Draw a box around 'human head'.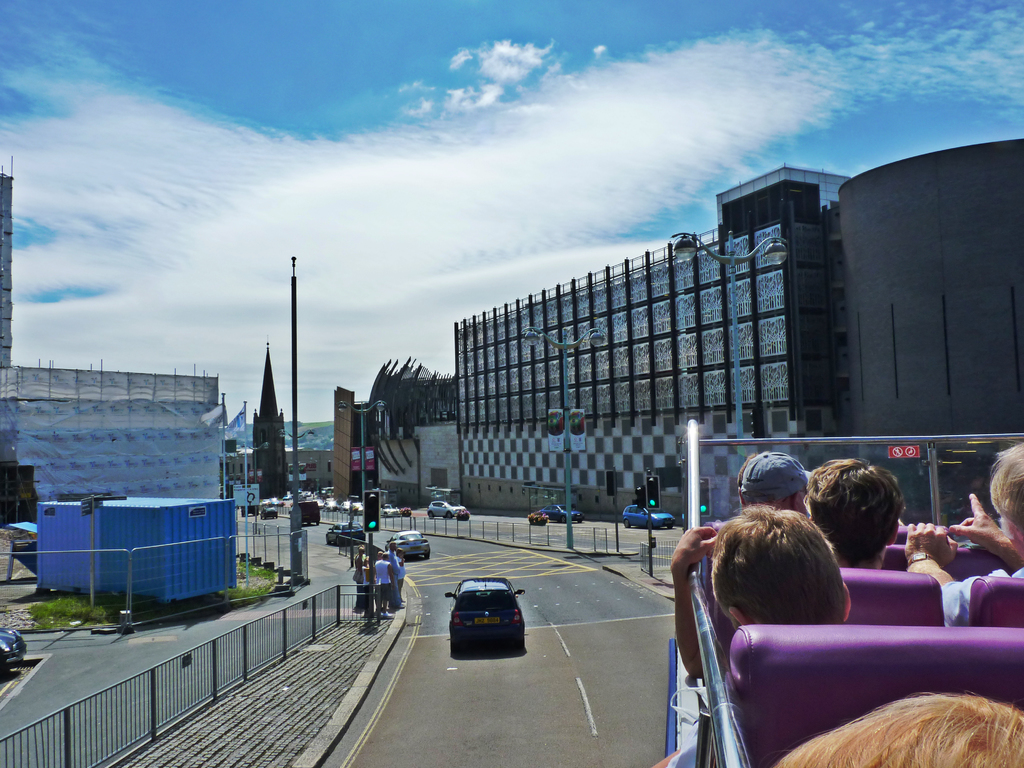
box(360, 553, 368, 565).
